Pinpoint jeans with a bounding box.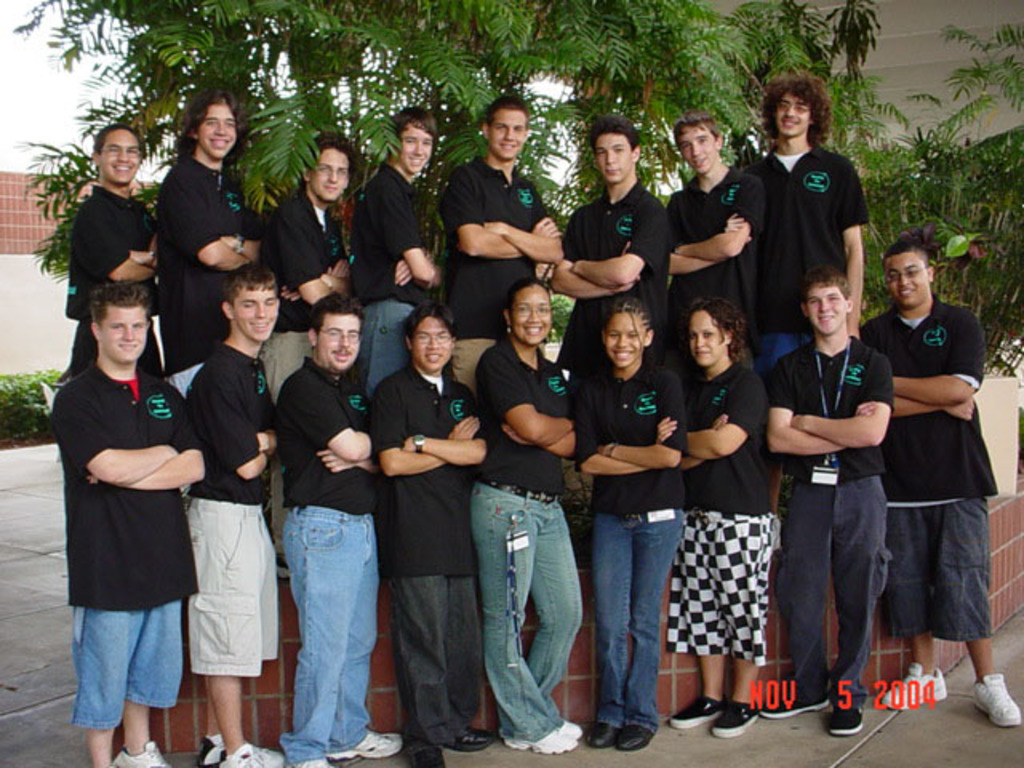
(278,502,379,766).
